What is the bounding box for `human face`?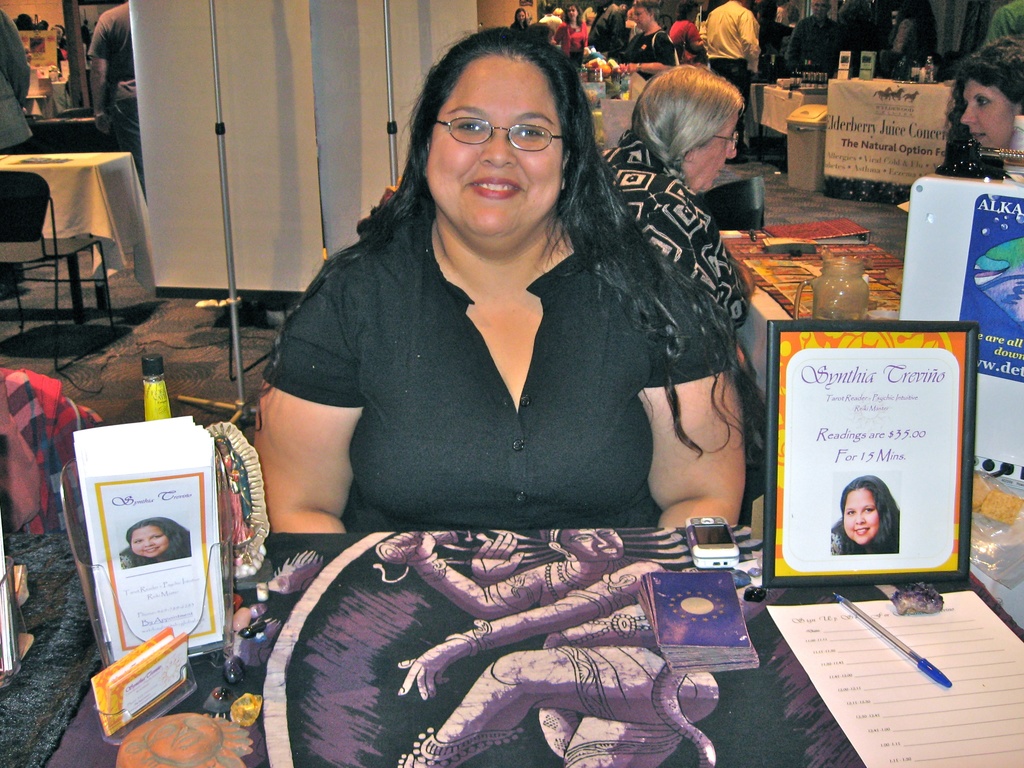
box=[634, 8, 648, 29].
